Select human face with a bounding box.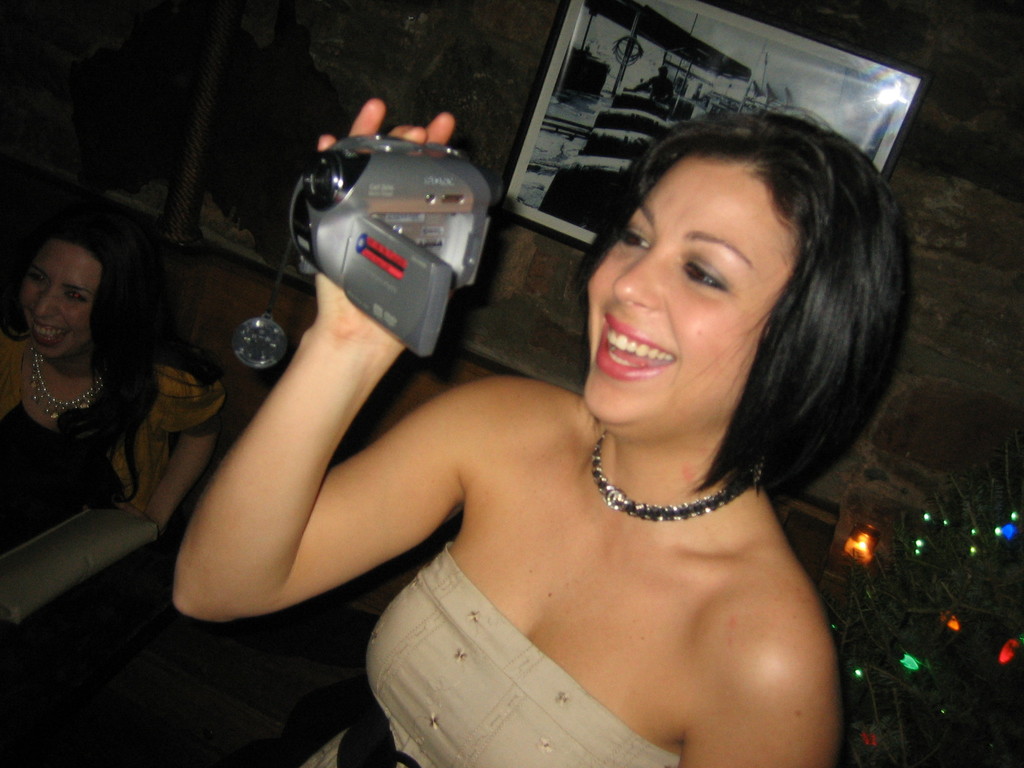
l=586, t=157, r=801, b=422.
